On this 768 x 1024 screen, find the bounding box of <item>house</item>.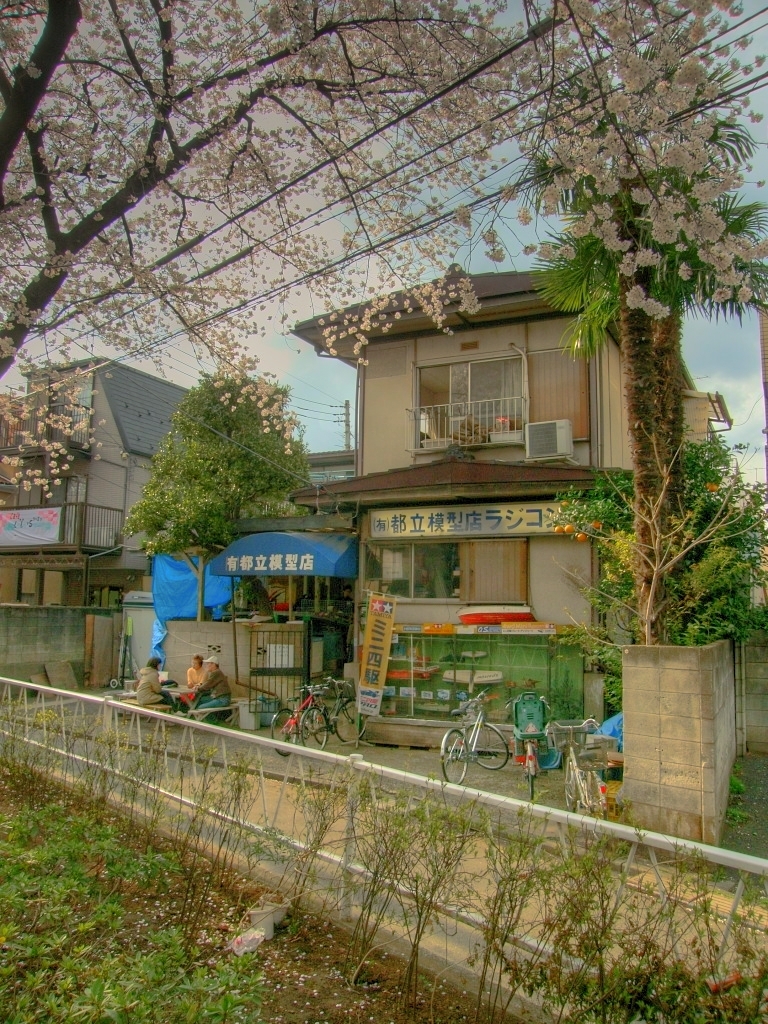
Bounding box: {"x1": 0, "y1": 349, "x2": 218, "y2": 700}.
